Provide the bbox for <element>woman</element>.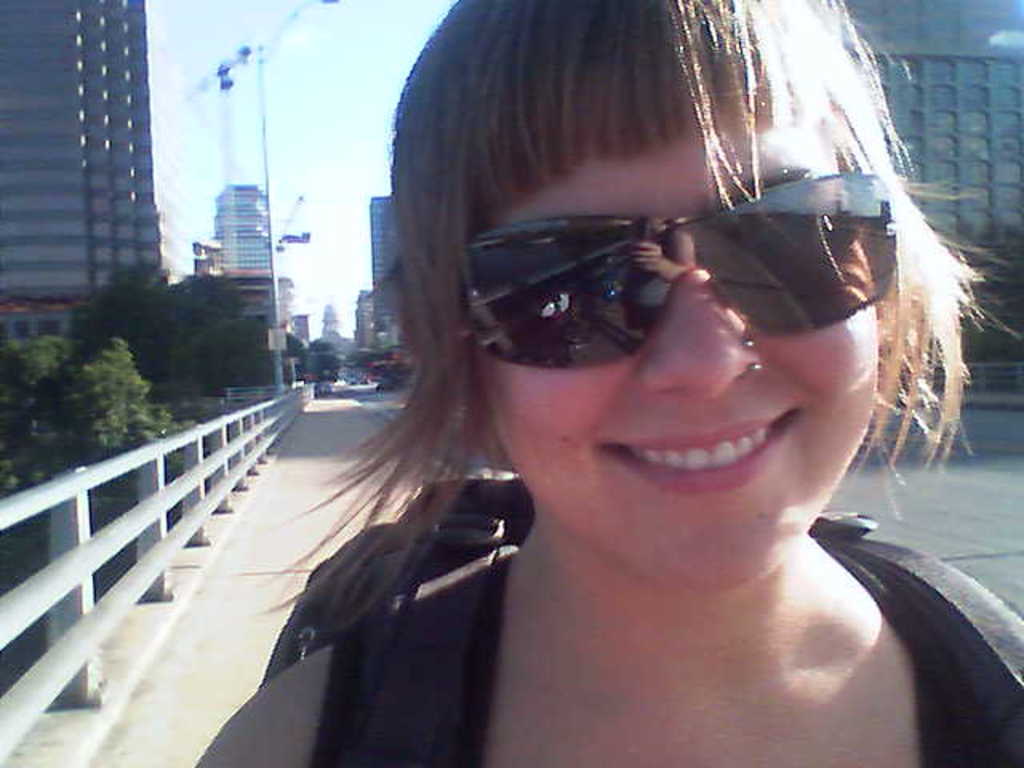
locate(216, 77, 1023, 760).
